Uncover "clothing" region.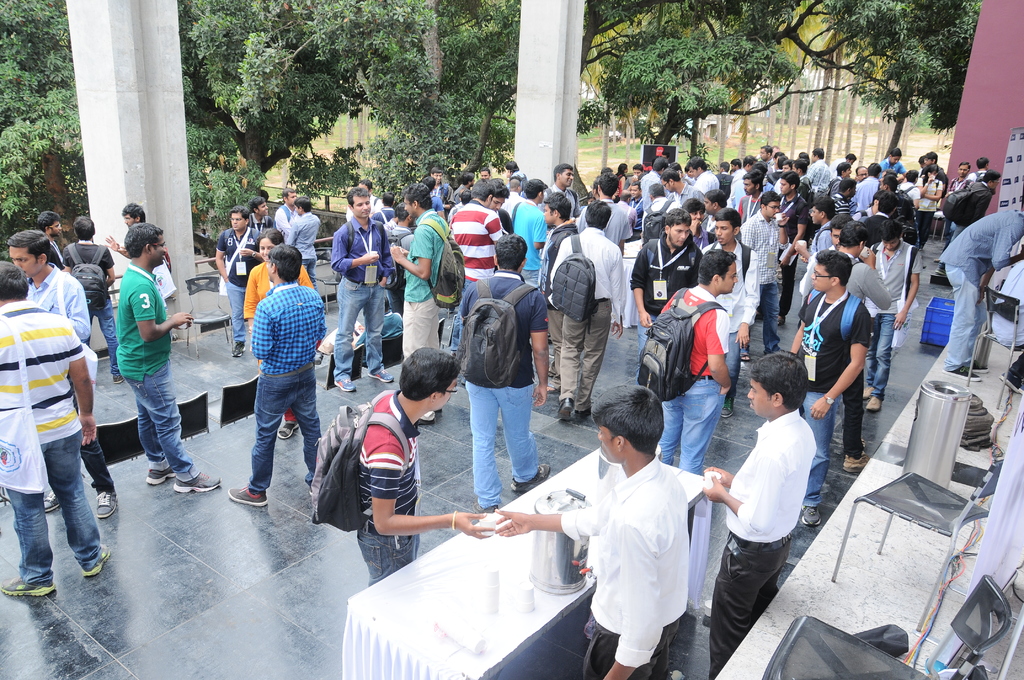
Uncovered: [x1=547, y1=185, x2=580, y2=220].
